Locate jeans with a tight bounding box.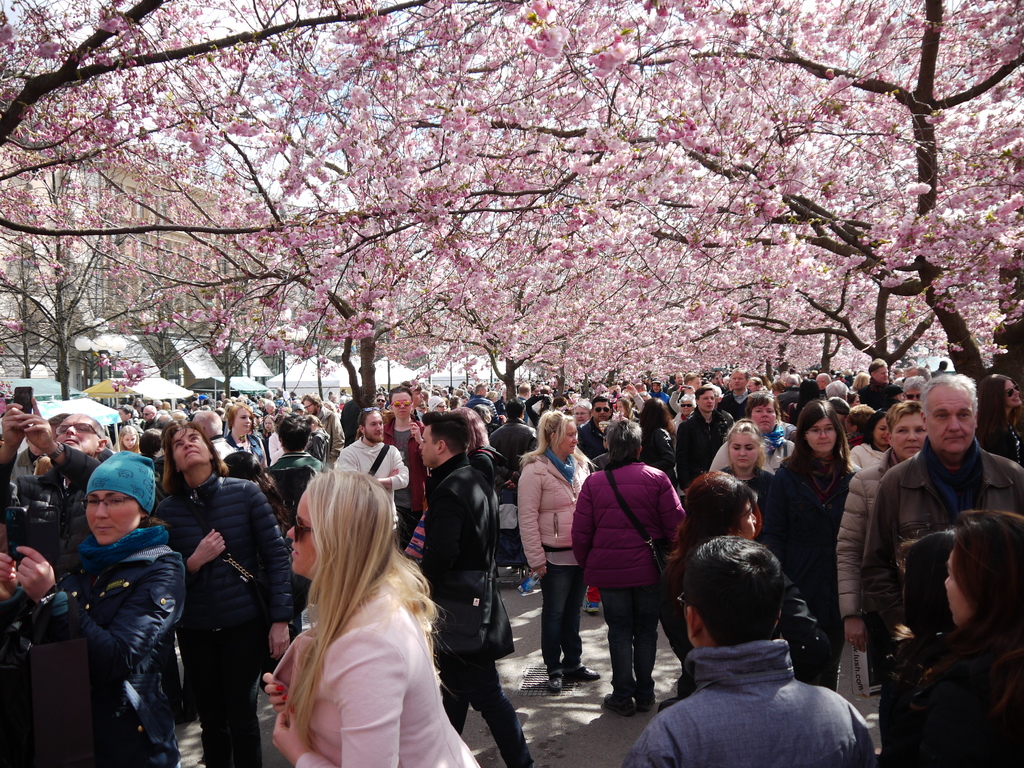
(x1=438, y1=655, x2=541, y2=767).
